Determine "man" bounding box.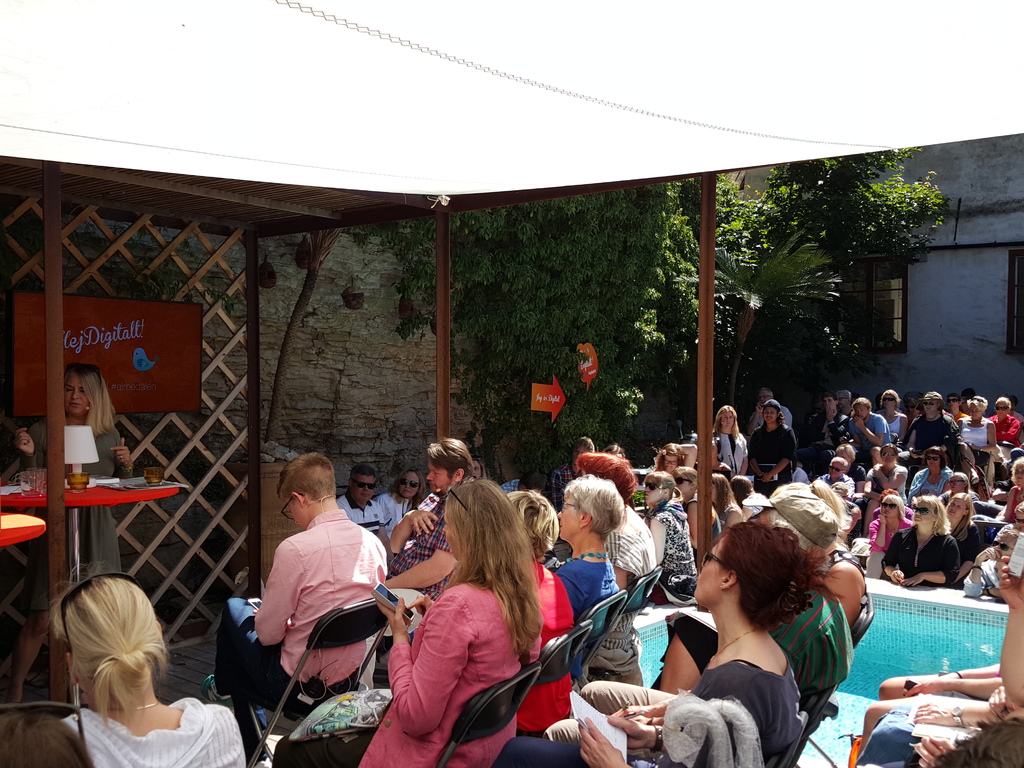
Determined: 822/460/853/503.
